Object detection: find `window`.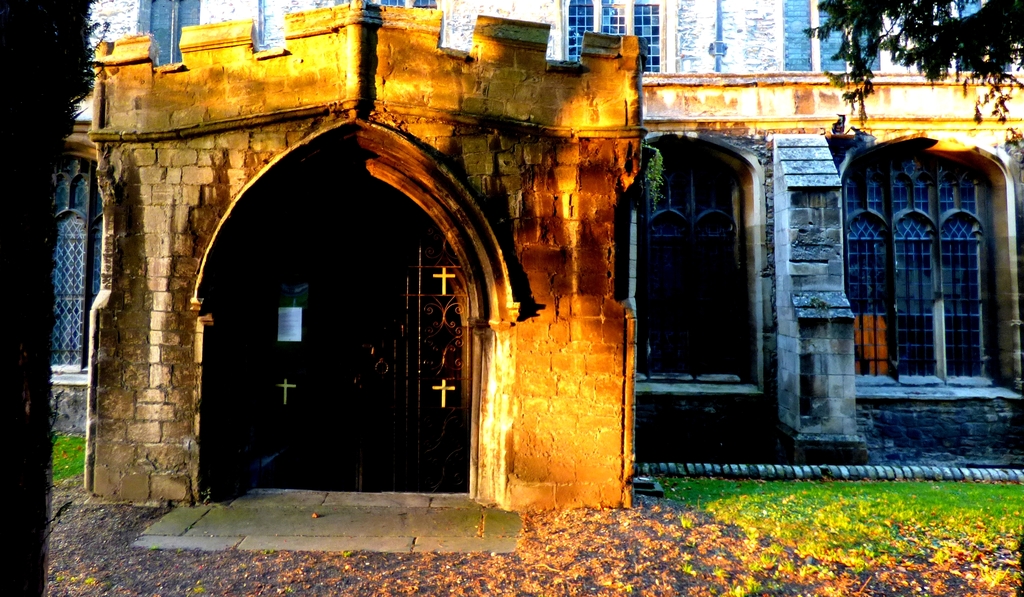
{"left": 863, "top": 135, "right": 992, "bottom": 380}.
